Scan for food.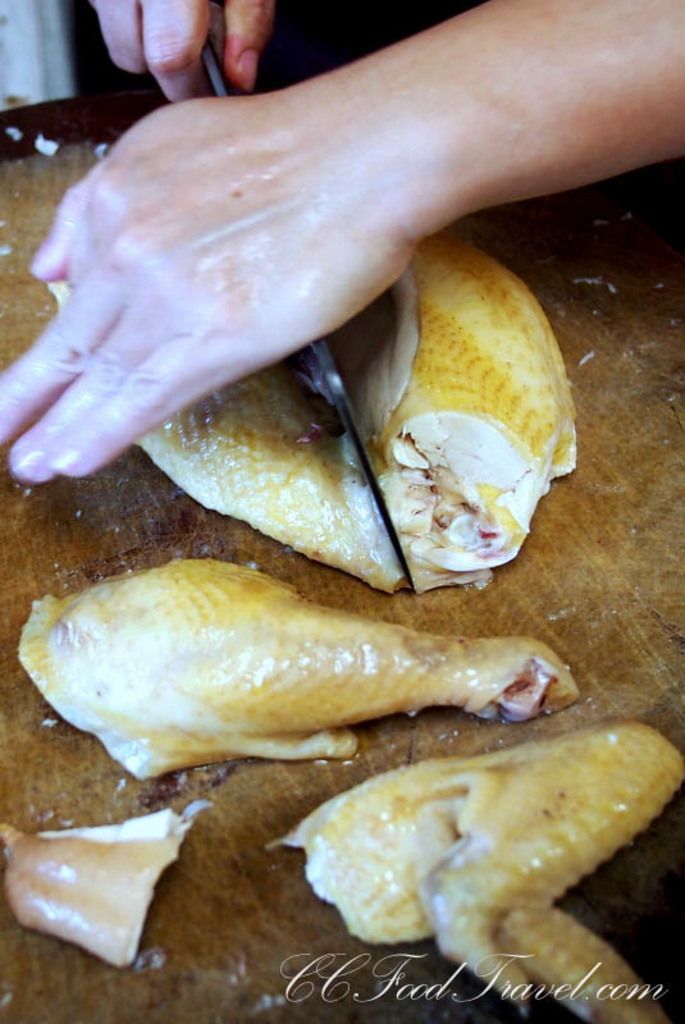
Scan result: rect(257, 719, 684, 1023).
